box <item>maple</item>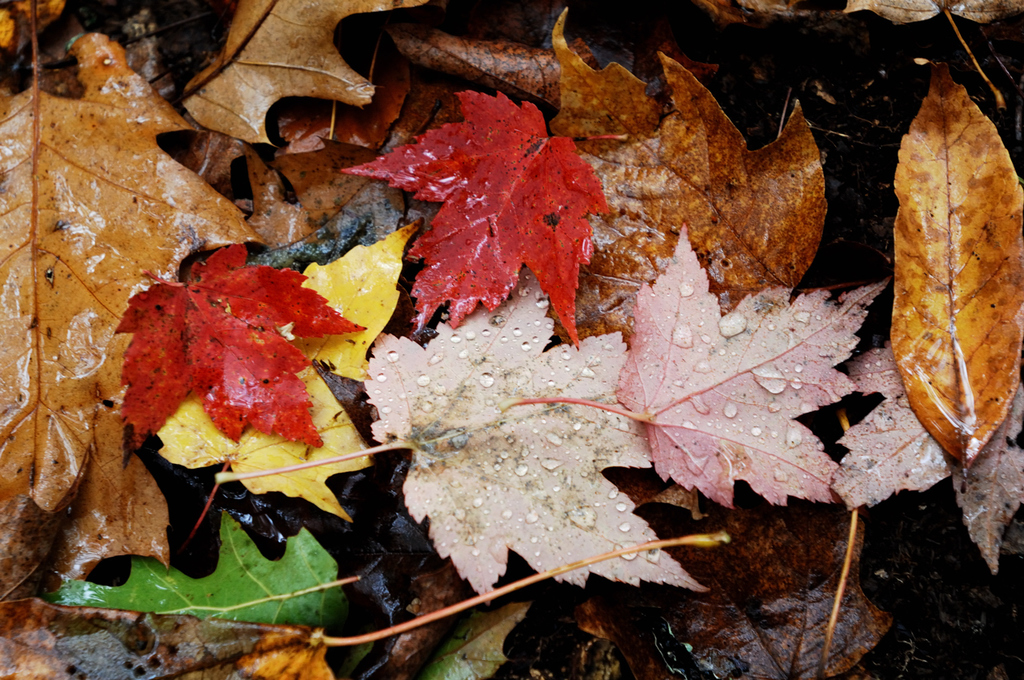
{"left": 0, "top": 63, "right": 886, "bottom": 592}
